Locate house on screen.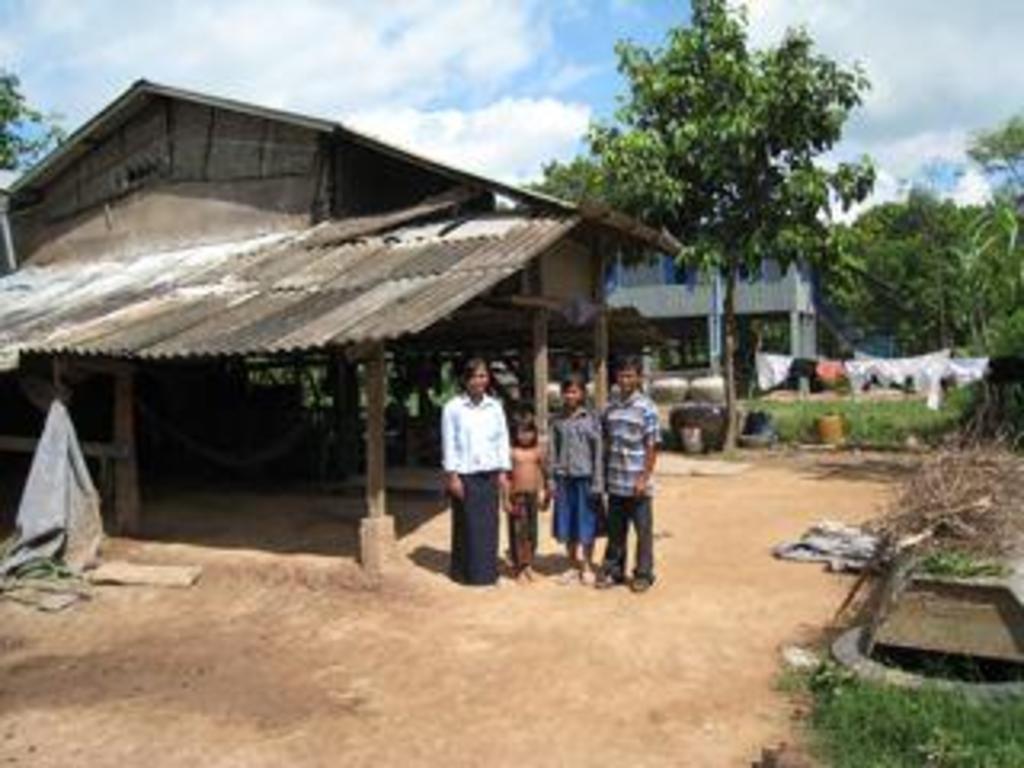
On screen at (left=586, top=205, right=829, bottom=381).
